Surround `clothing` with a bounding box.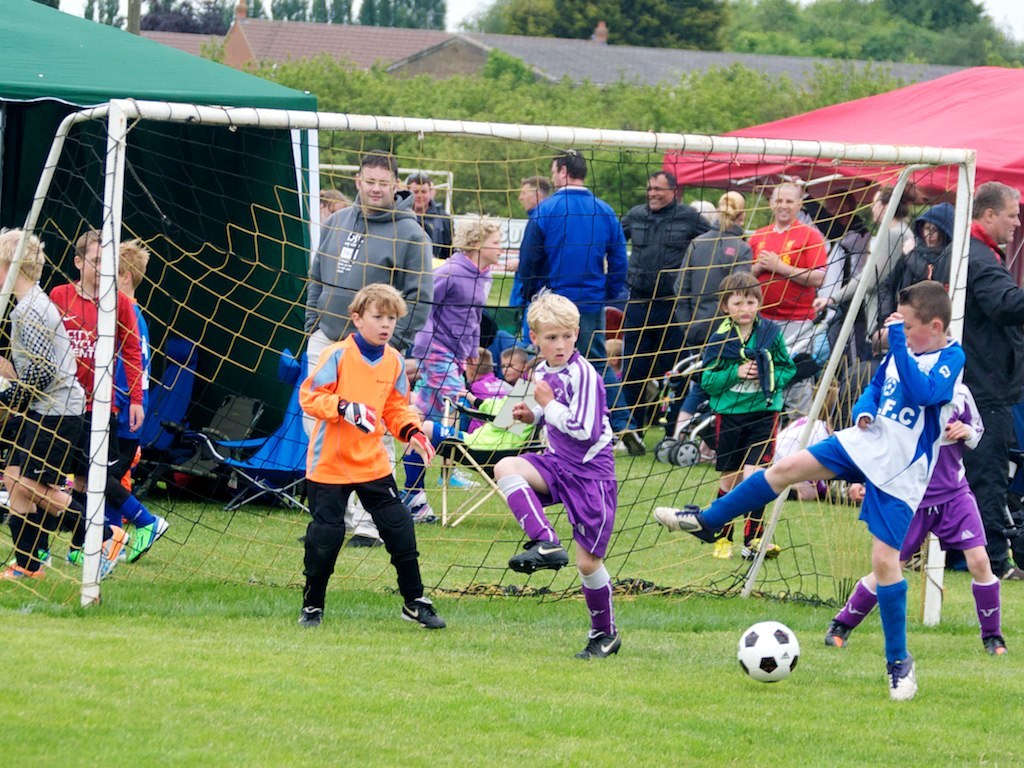
{"x1": 902, "y1": 379, "x2": 987, "y2": 550}.
